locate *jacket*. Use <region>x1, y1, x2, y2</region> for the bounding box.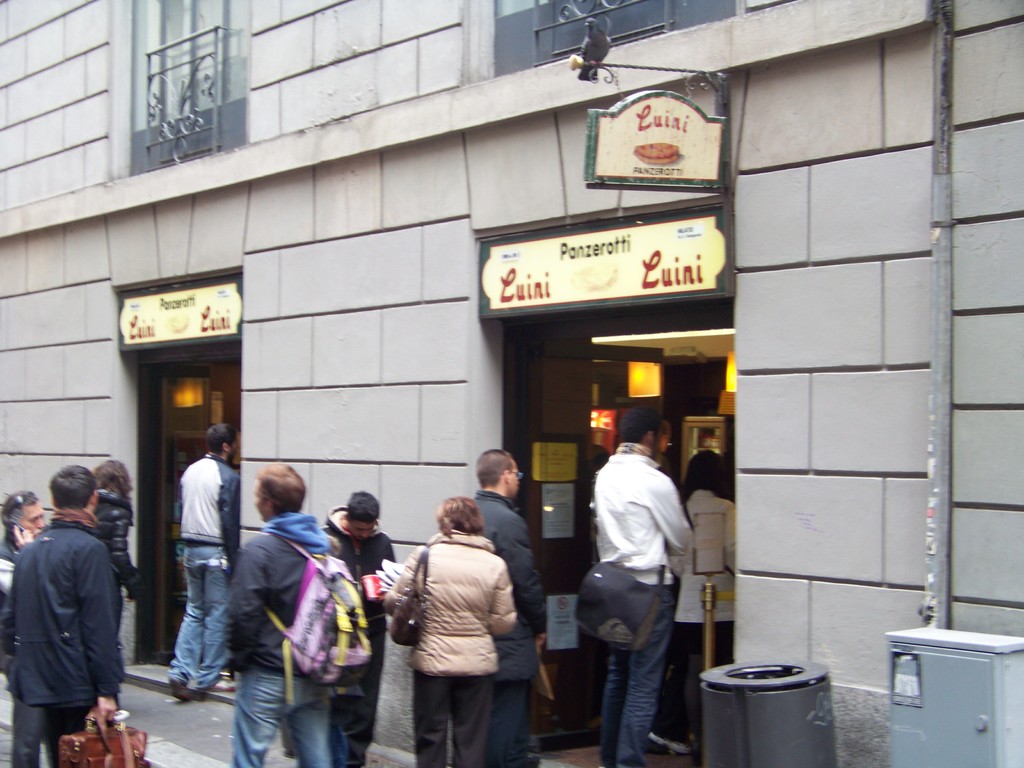
<region>451, 483, 548, 681</region>.
